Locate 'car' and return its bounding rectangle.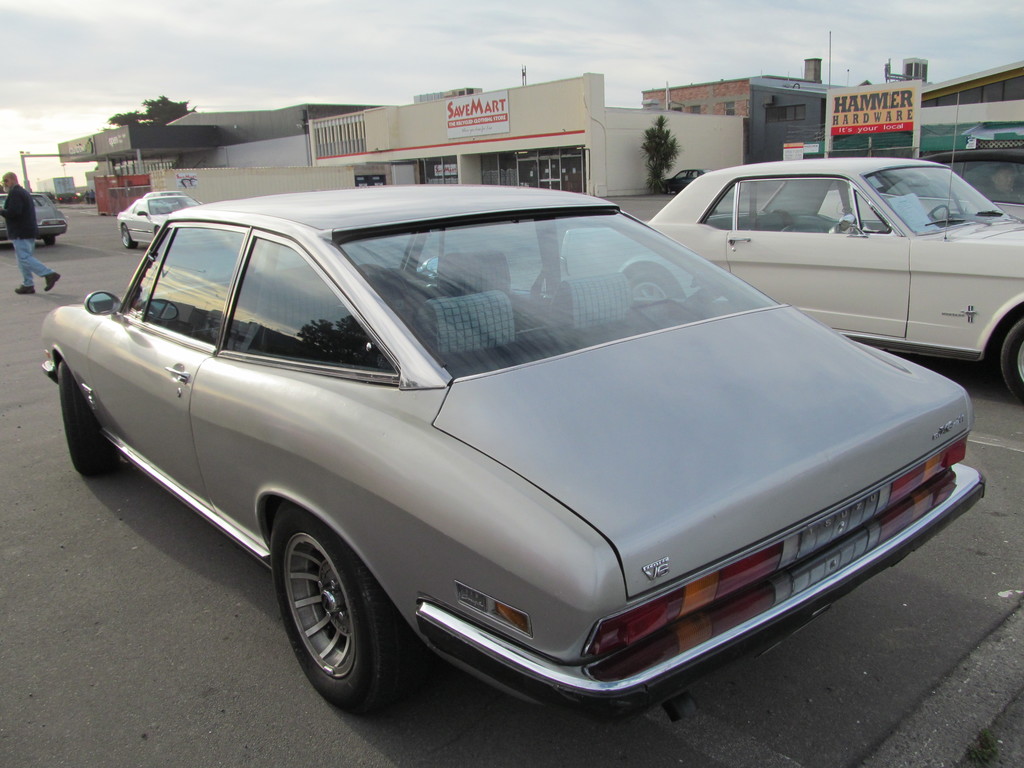
[left=0, top=193, right=67, bottom=246].
